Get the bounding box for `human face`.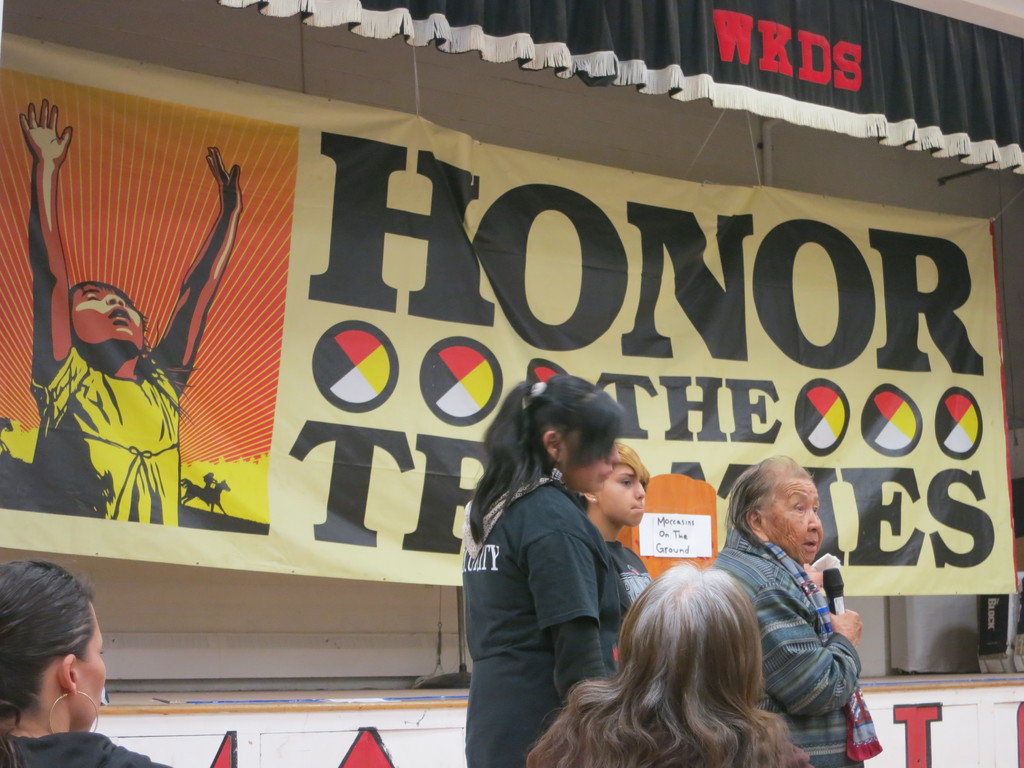
region(77, 601, 110, 730).
